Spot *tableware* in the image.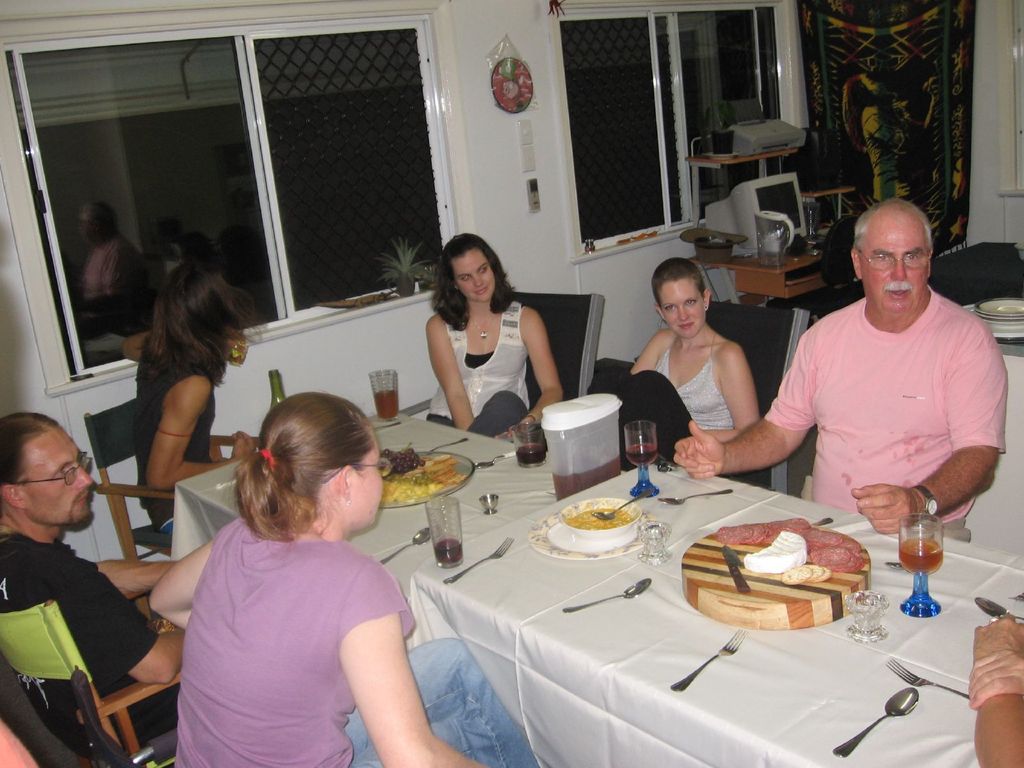
*tableware* found at box(838, 586, 890, 646).
